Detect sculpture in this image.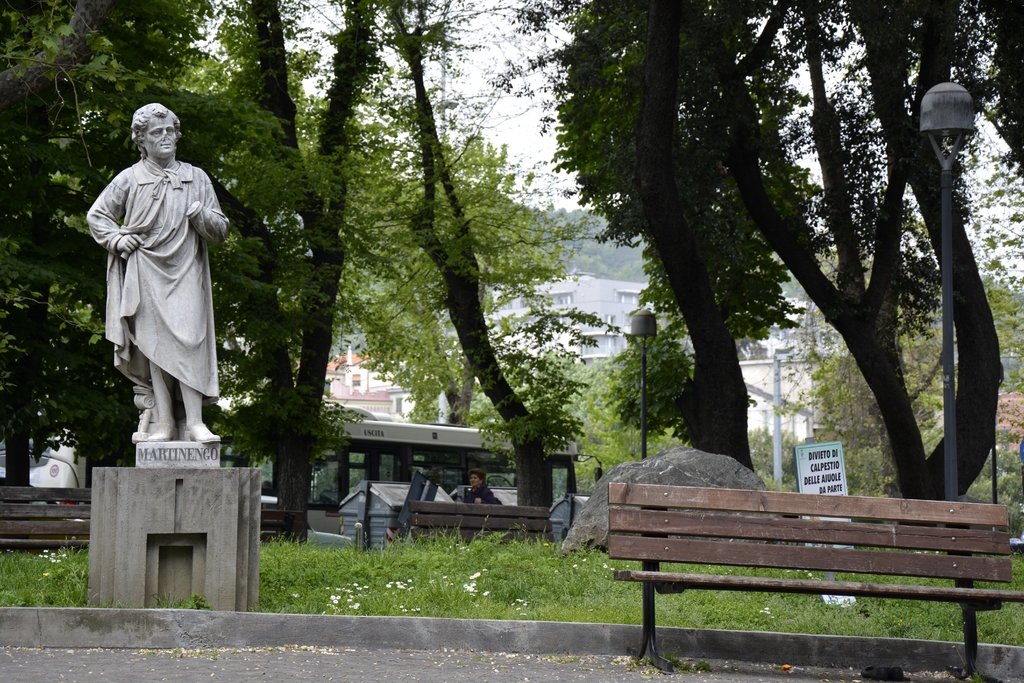
Detection: (86, 95, 225, 436).
